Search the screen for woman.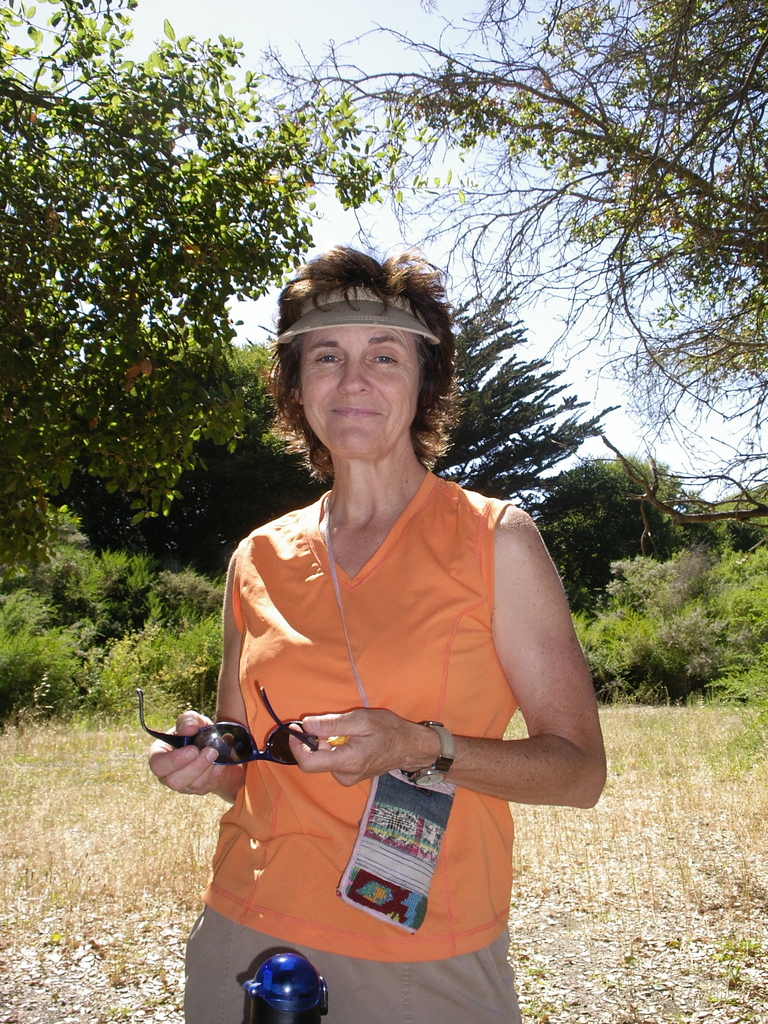
Found at bbox=(166, 209, 604, 993).
